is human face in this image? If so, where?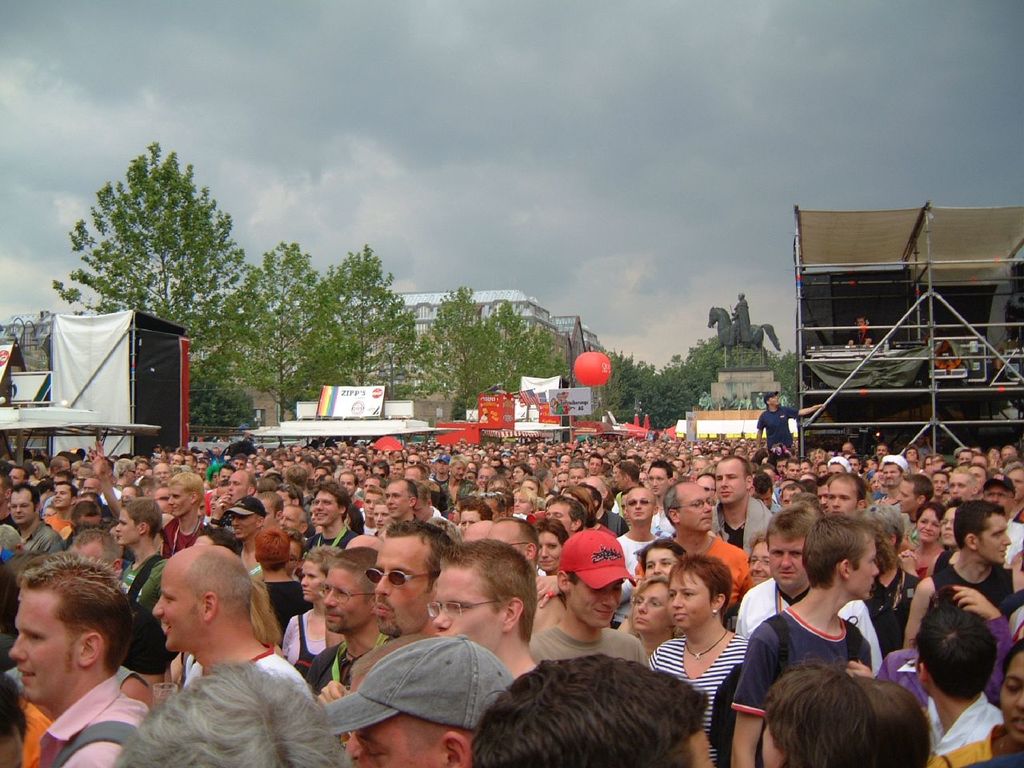
Yes, at 362, 493, 378, 522.
